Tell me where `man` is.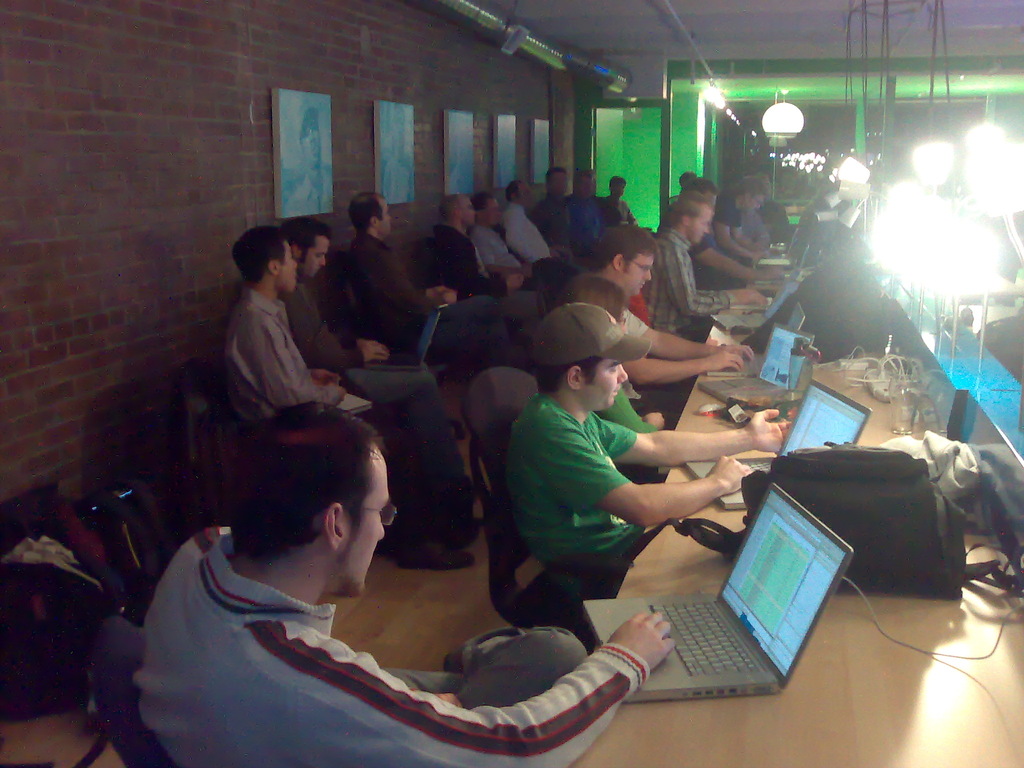
`man` is at {"x1": 127, "y1": 401, "x2": 676, "y2": 767}.
